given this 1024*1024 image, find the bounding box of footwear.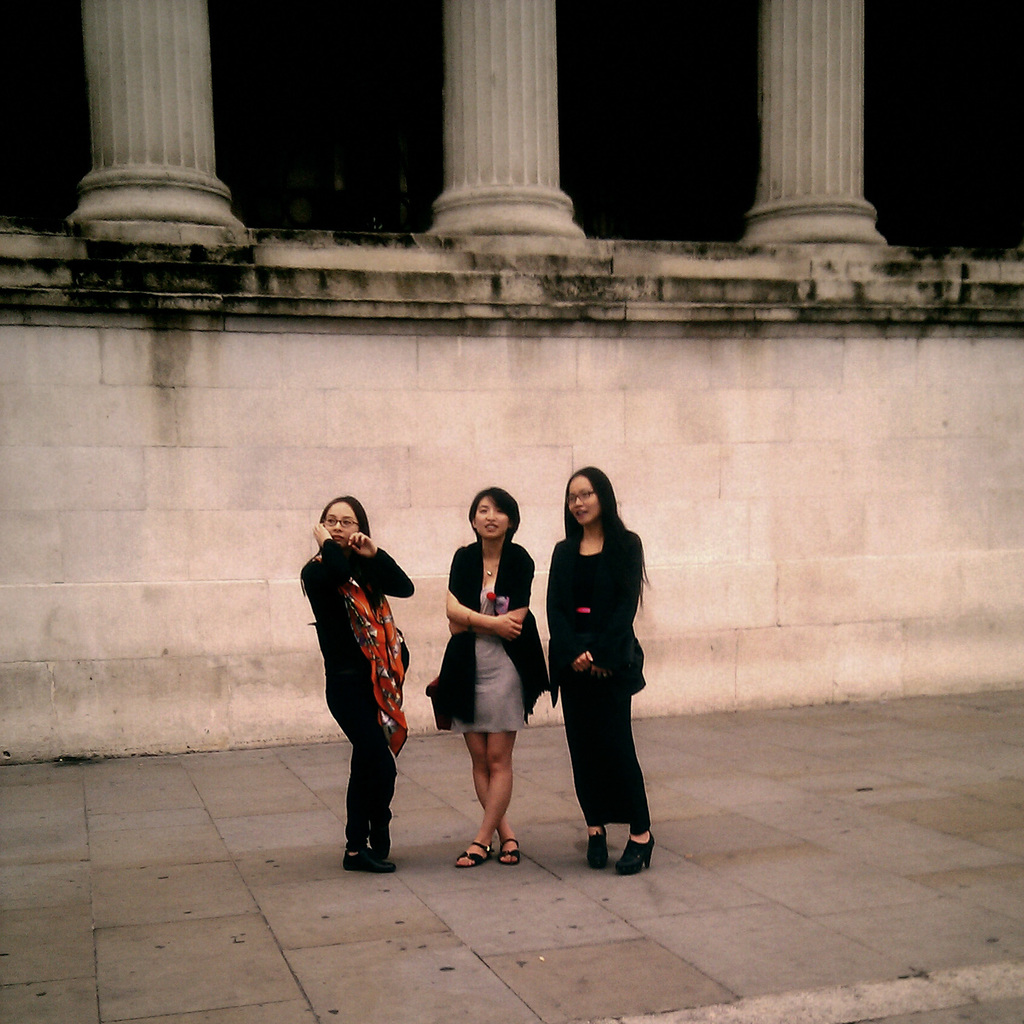
[left=495, top=837, right=528, bottom=863].
